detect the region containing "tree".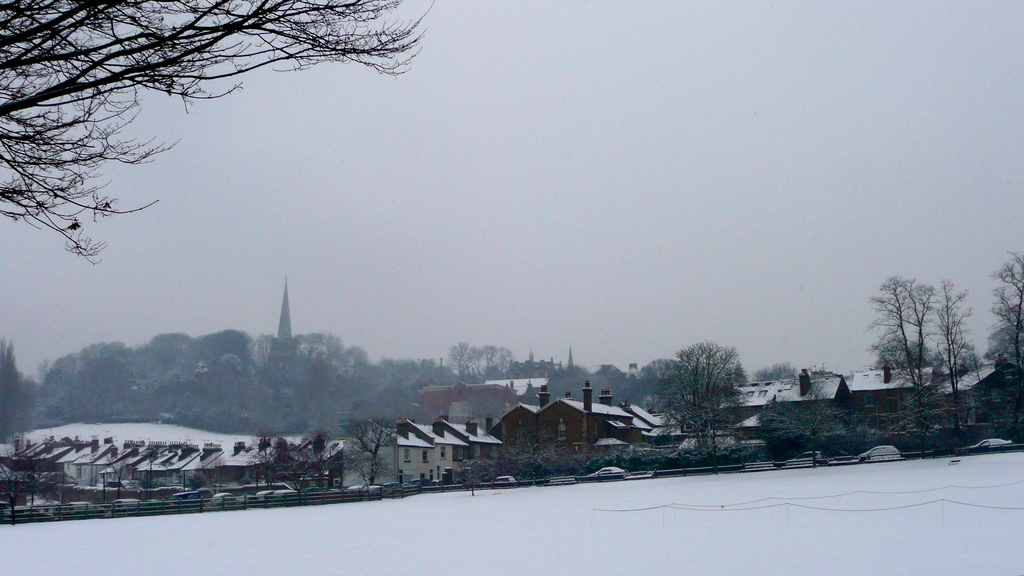
(0,438,57,527).
